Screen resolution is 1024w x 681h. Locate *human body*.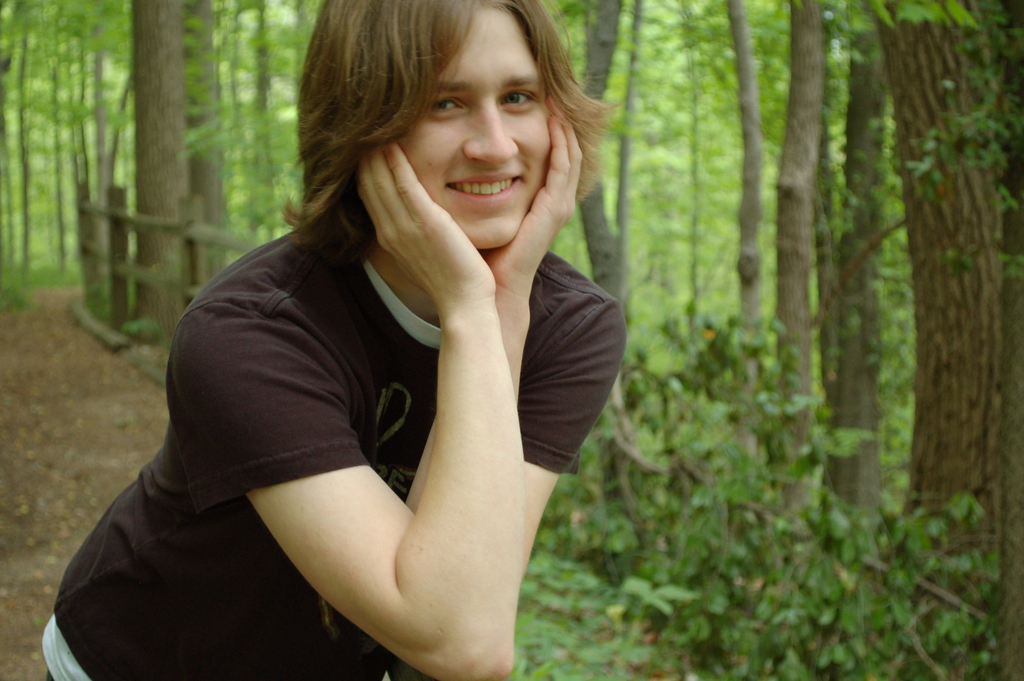
[left=88, top=28, right=655, bottom=678].
